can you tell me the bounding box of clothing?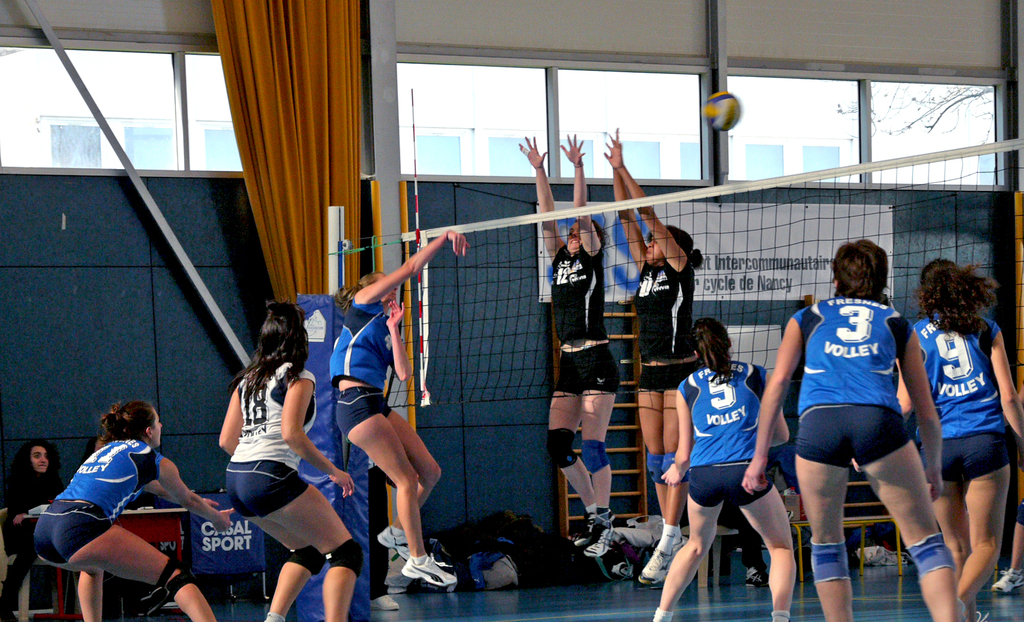
bbox=[906, 311, 1003, 480].
